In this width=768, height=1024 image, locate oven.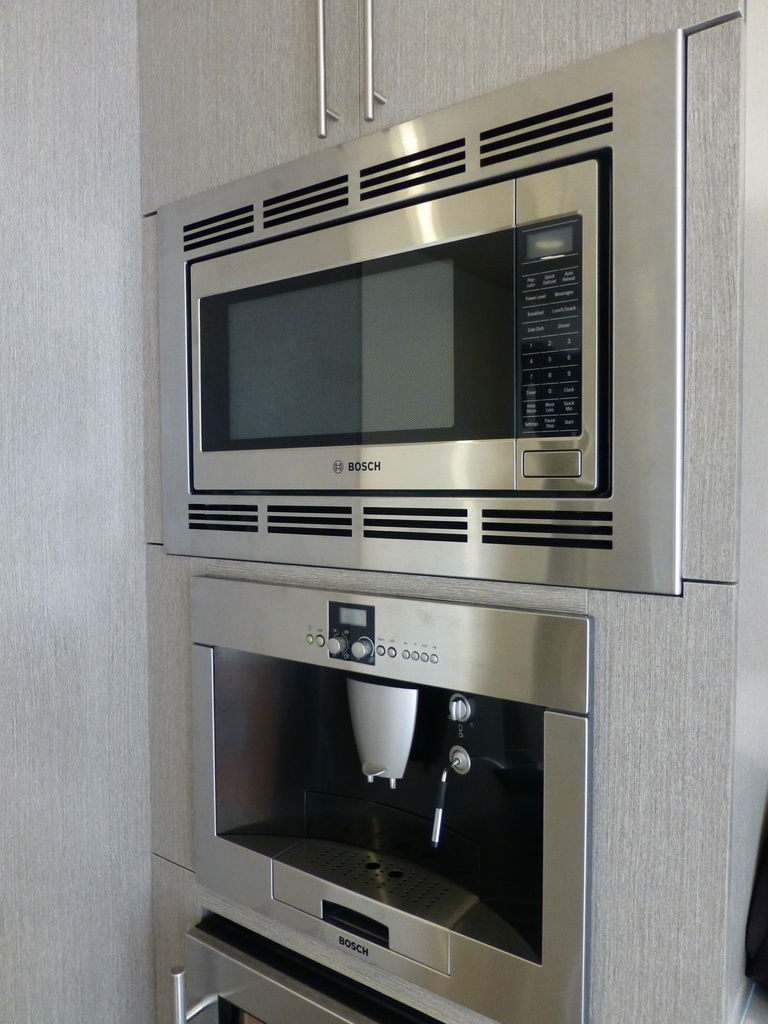
Bounding box: left=196, top=460, right=722, bottom=915.
